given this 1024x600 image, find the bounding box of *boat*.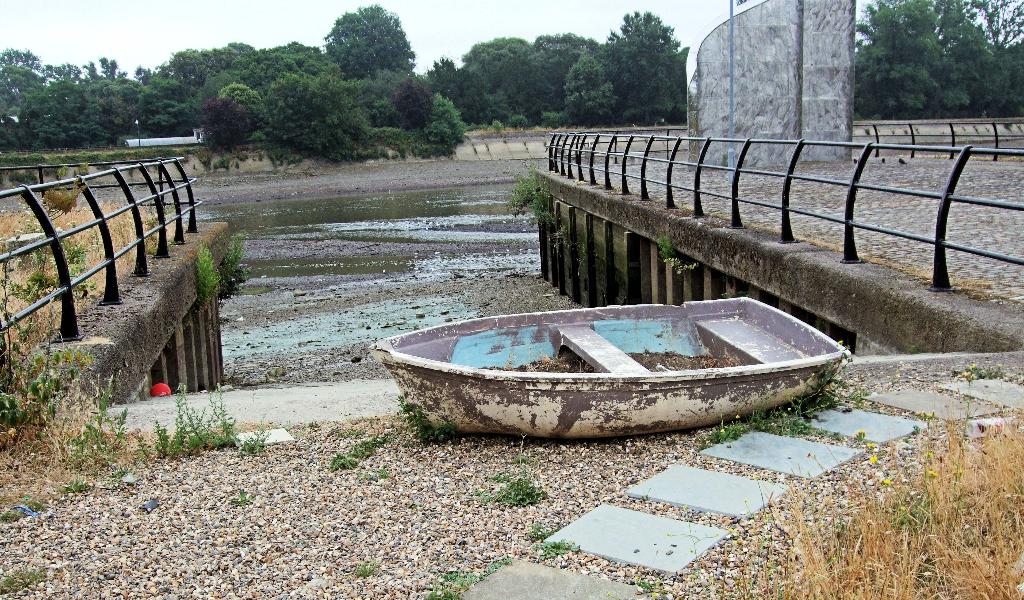
363,304,856,451.
